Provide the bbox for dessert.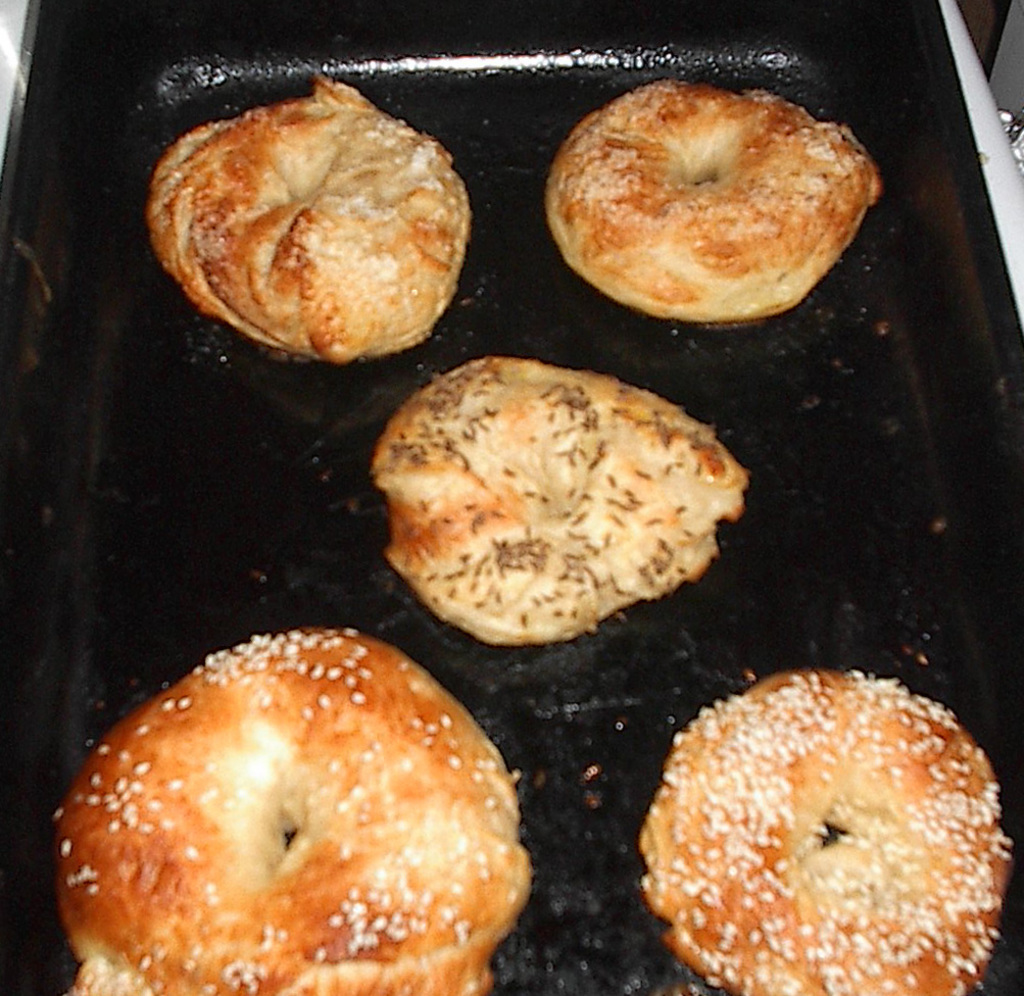
639 666 1013 995.
